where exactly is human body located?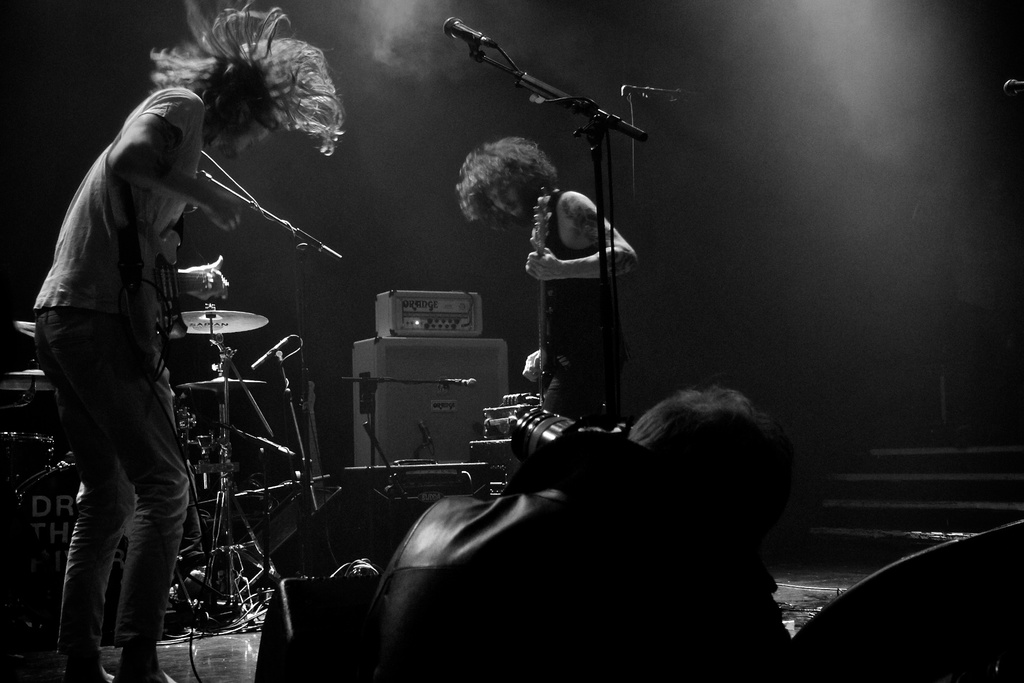
Its bounding box is 458 124 643 418.
